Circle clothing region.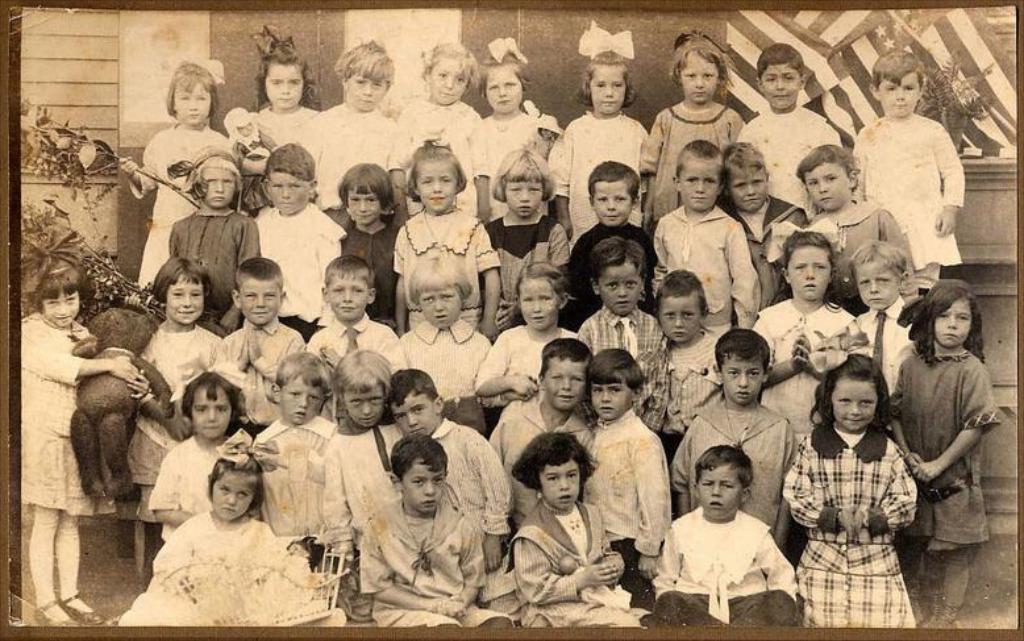
Region: 733:108:844:224.
